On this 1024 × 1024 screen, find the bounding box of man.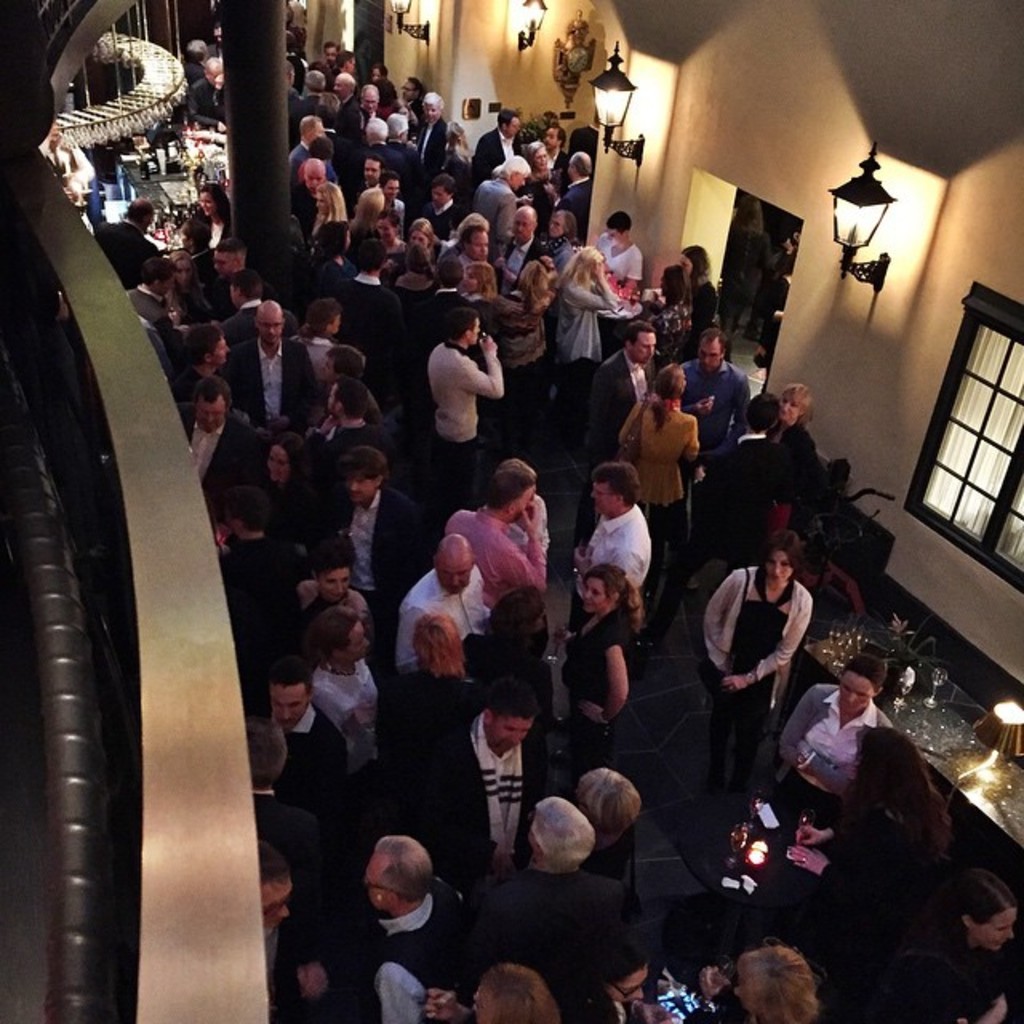
Bounding box: BBox(213, 290, 314, 432).
